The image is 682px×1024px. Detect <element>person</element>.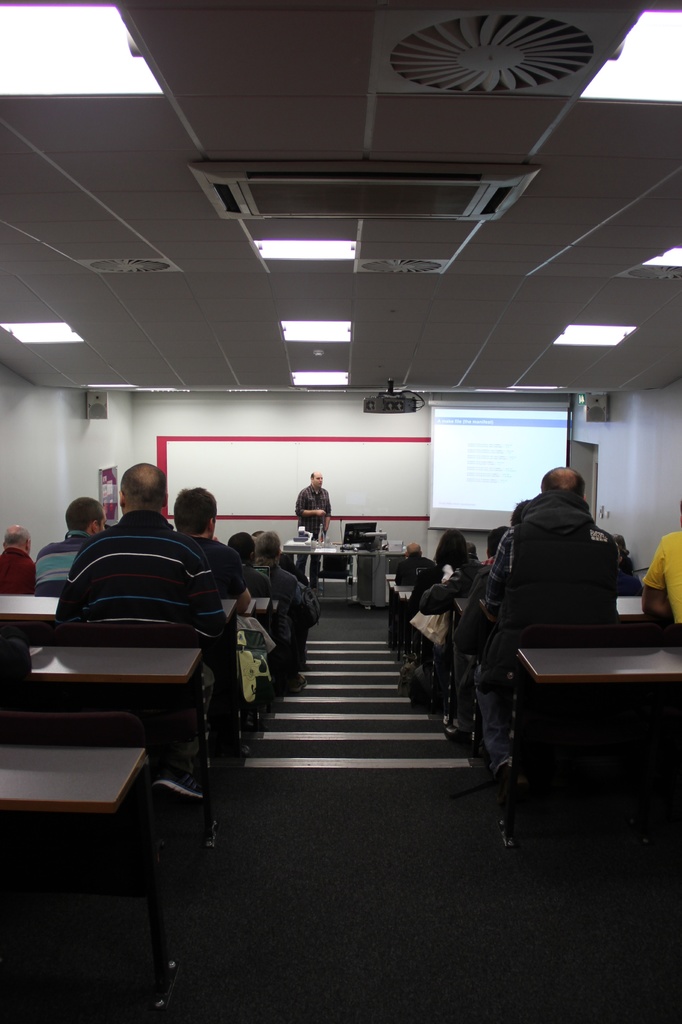
Detection: region(484, 461, 622, 787).
